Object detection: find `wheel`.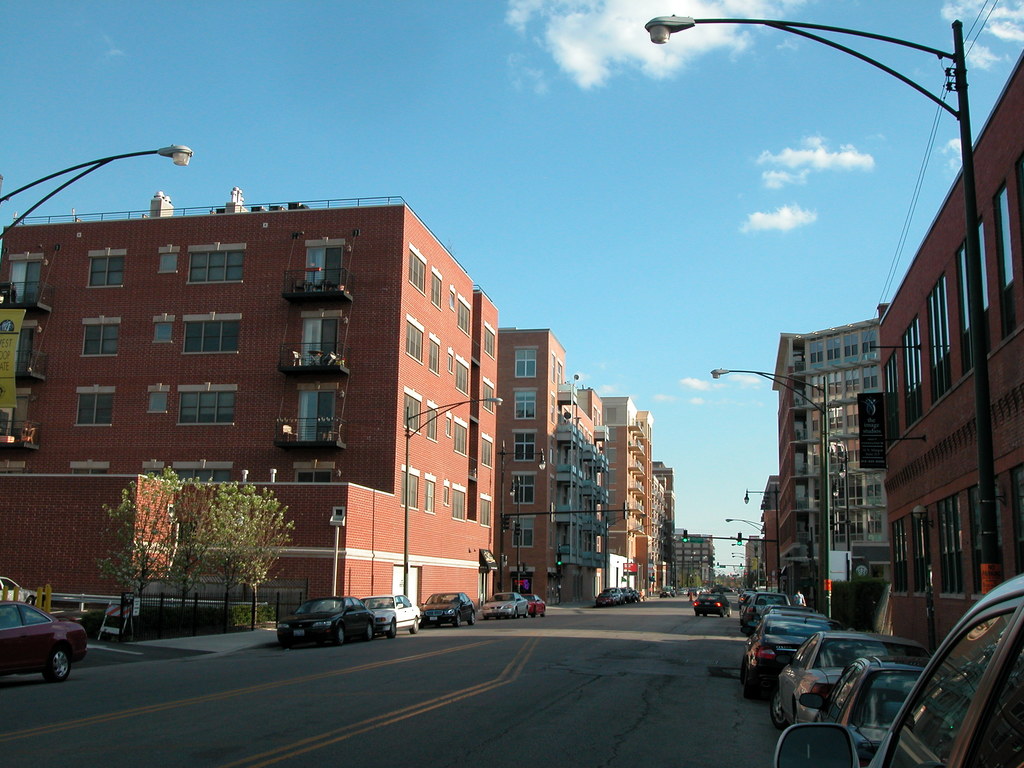
rect(452, 613, 464, 627).
